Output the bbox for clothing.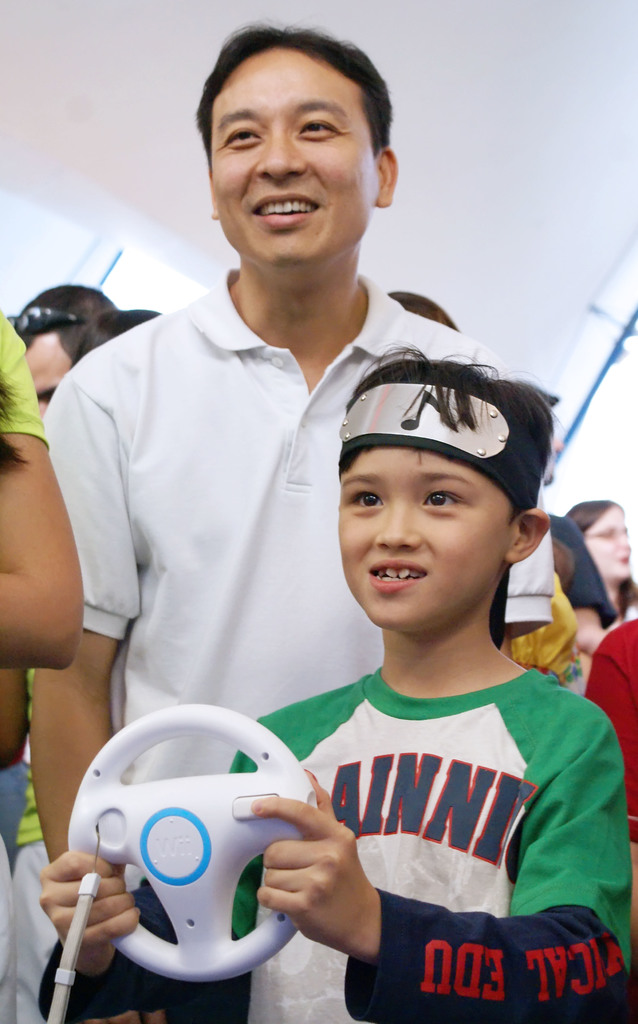
(6, 666, 58, 1023).
